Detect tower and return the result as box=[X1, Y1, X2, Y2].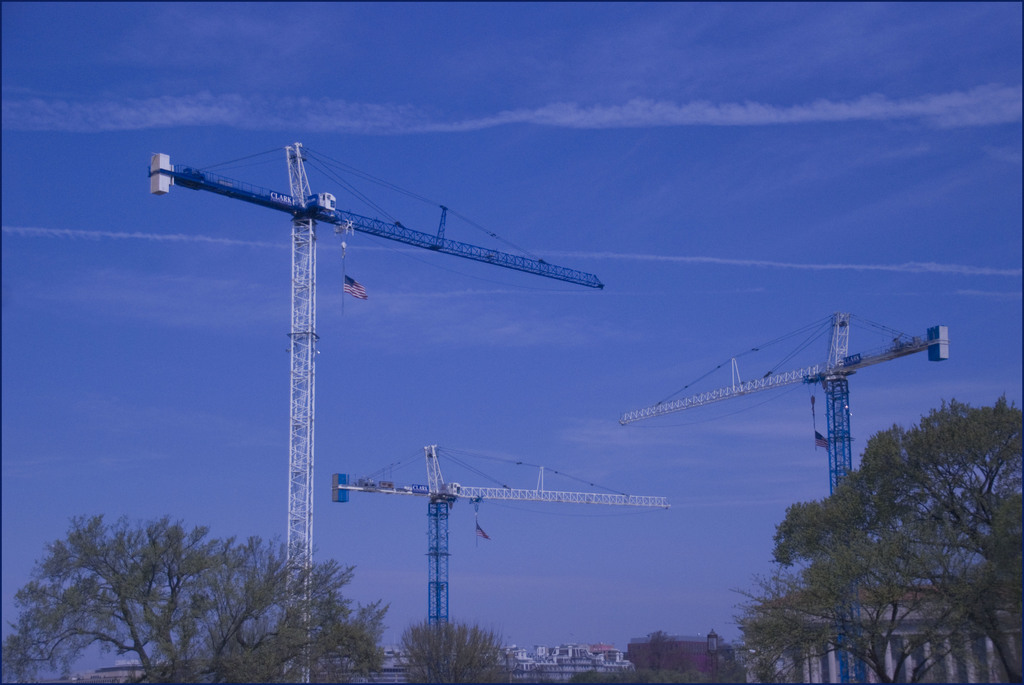
box=[287, 205, 319, 682].
